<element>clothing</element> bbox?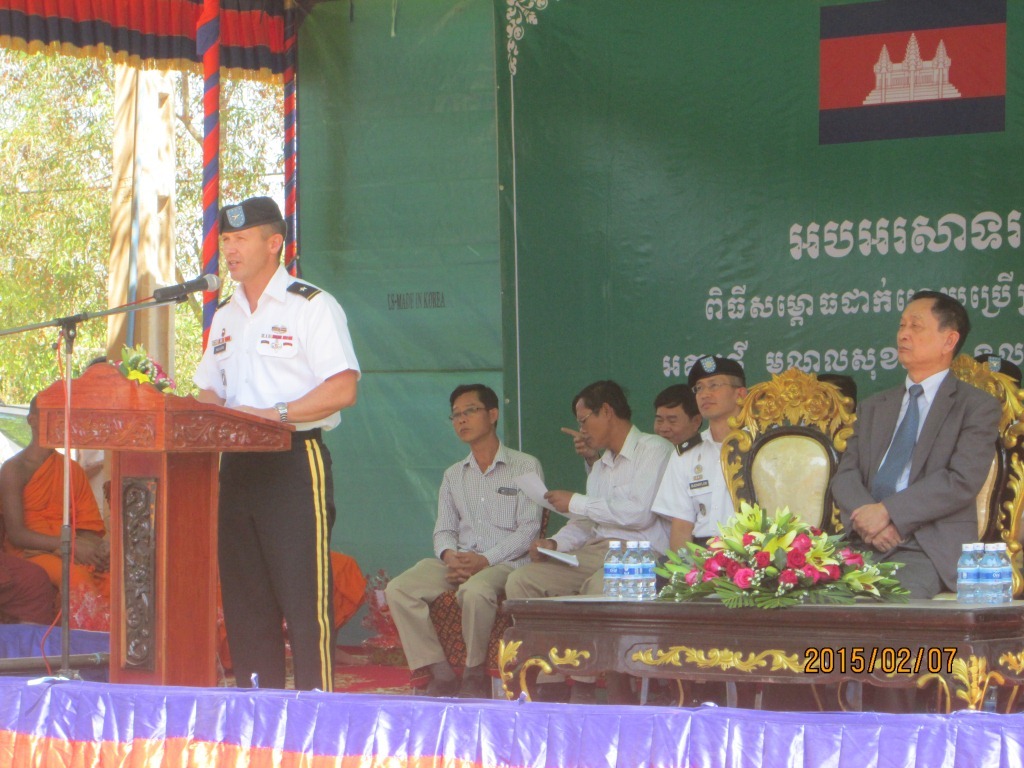
locate(0, 447, 113, 634)
